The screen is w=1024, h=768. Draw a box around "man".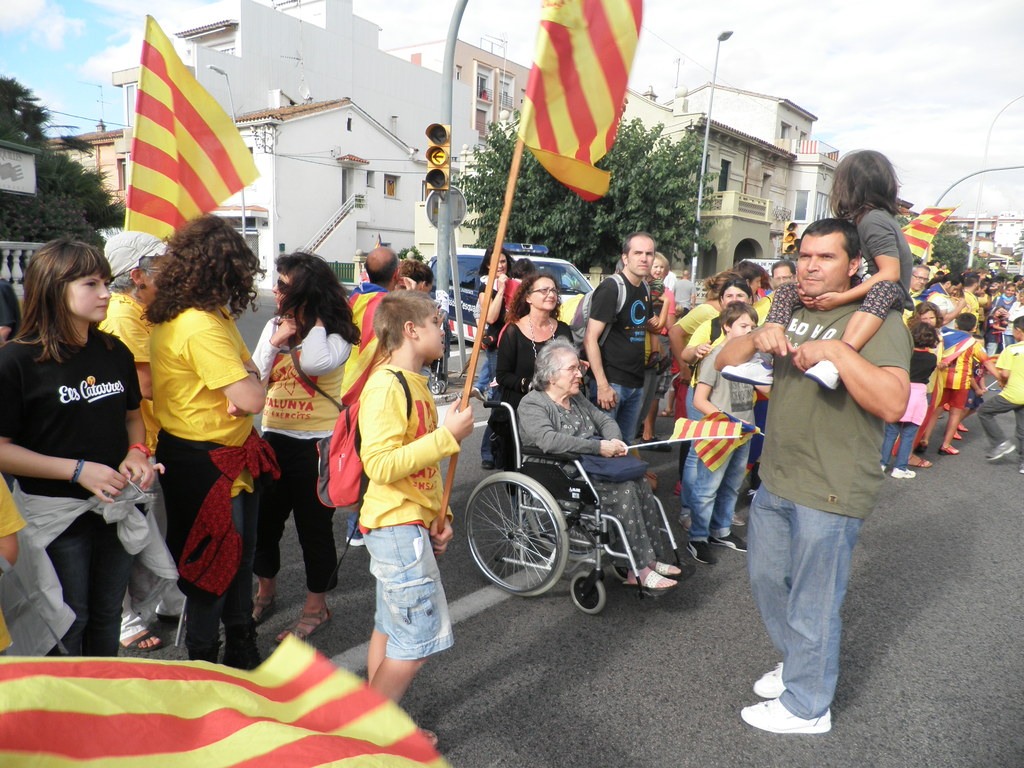
716:212:913:735.
